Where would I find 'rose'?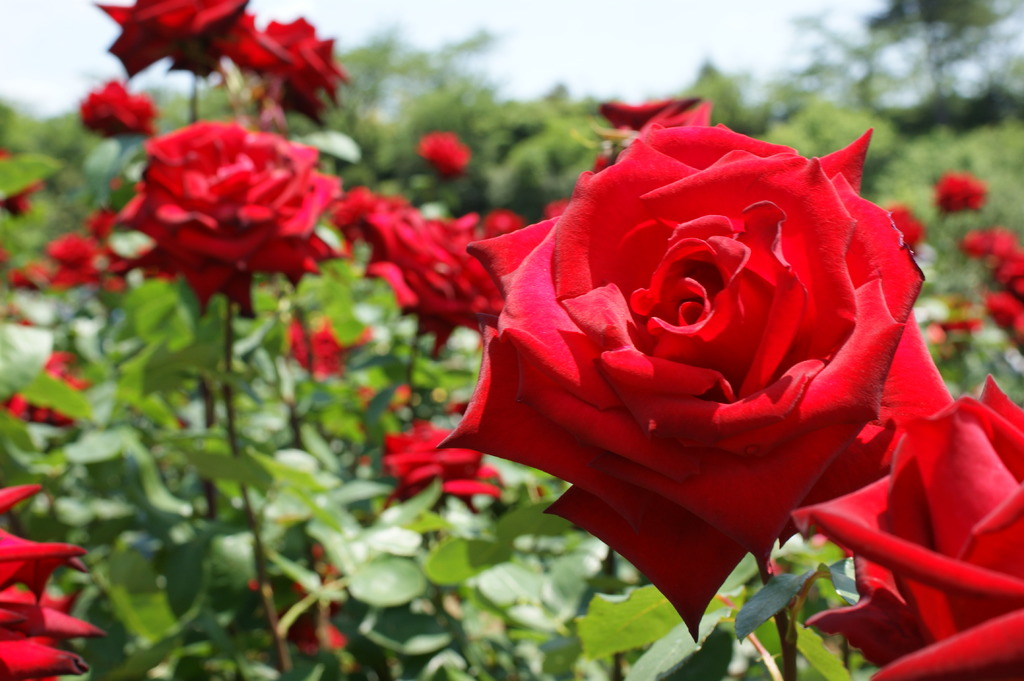
At (0,483,105,680).
